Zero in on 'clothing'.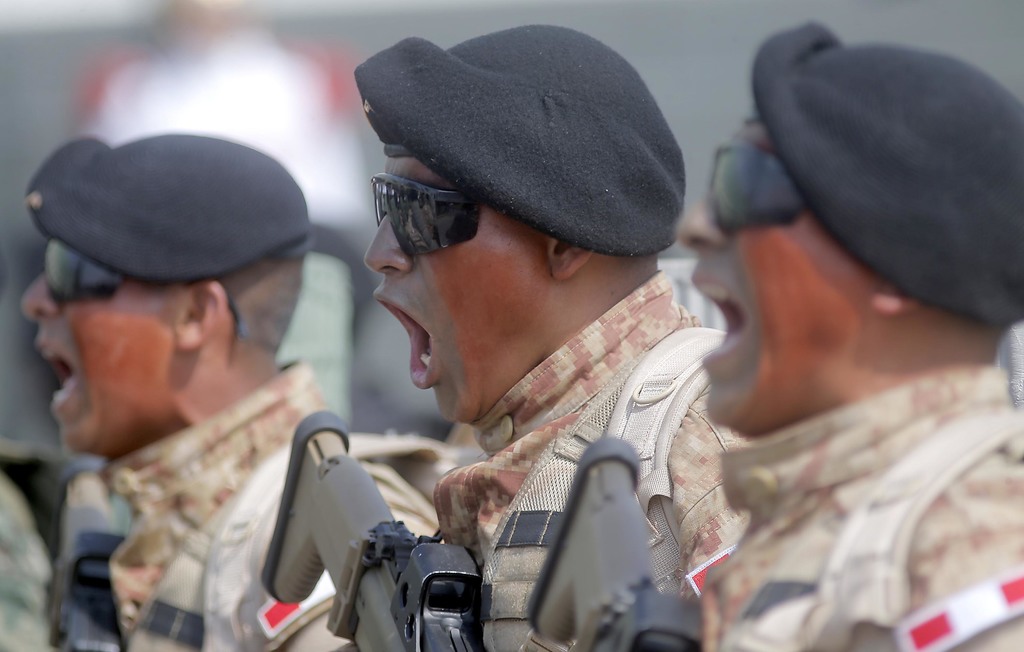
Zeroed in: box=[434, 264, 751, 651].
